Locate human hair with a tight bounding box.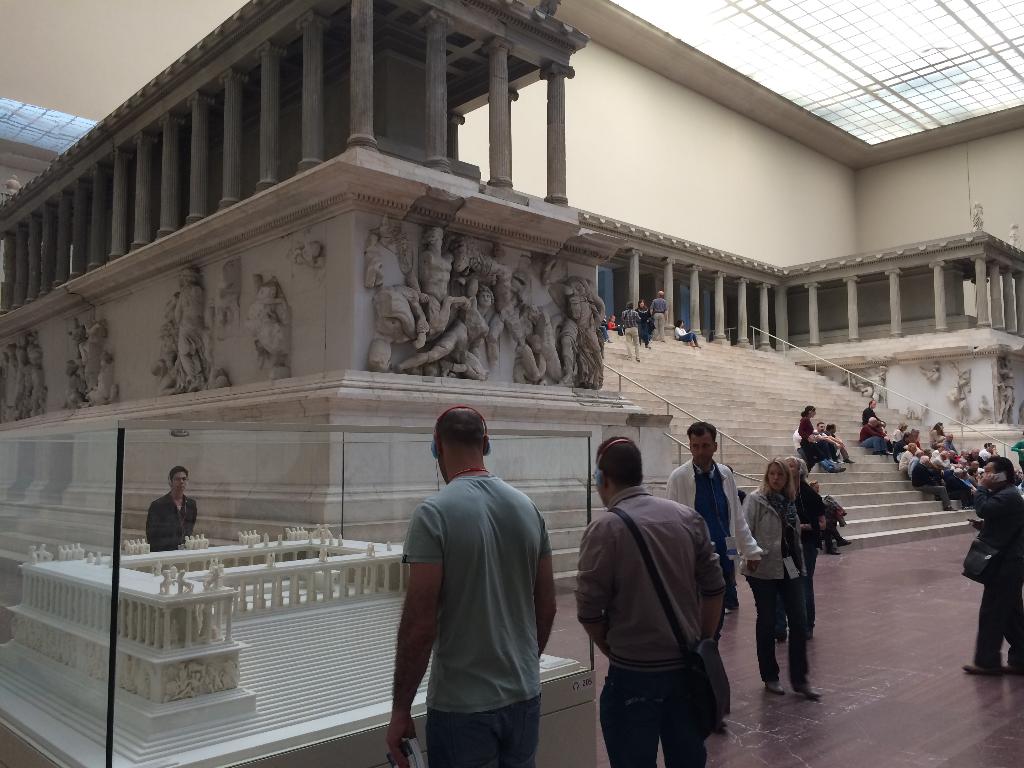
box(477, 283, 497, 307).
